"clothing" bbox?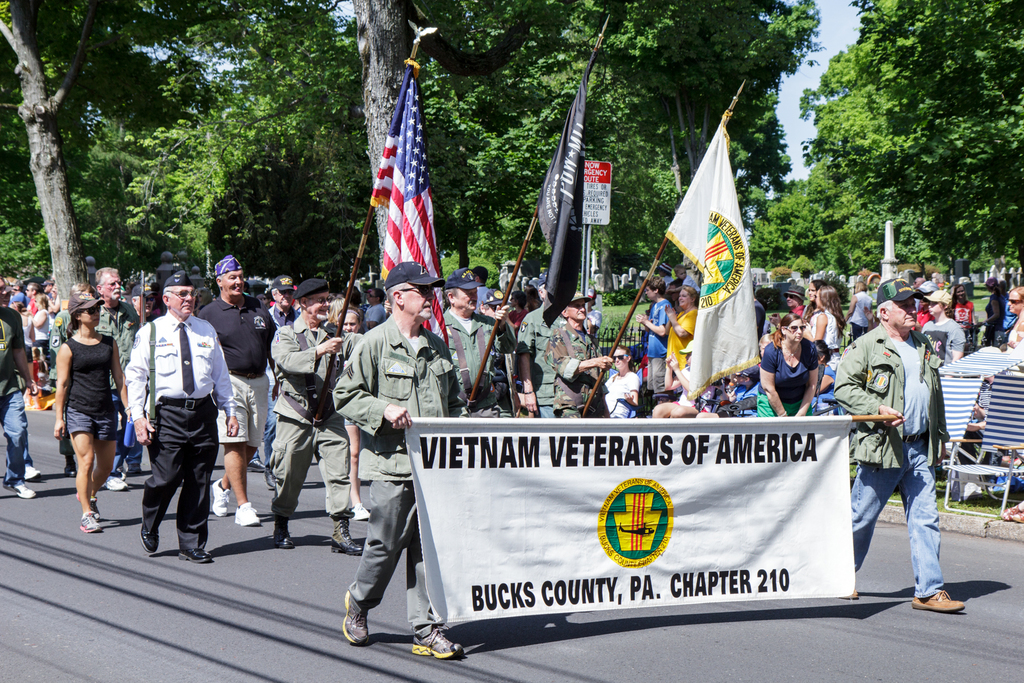
bbox=[760, 339, 817, 417]
